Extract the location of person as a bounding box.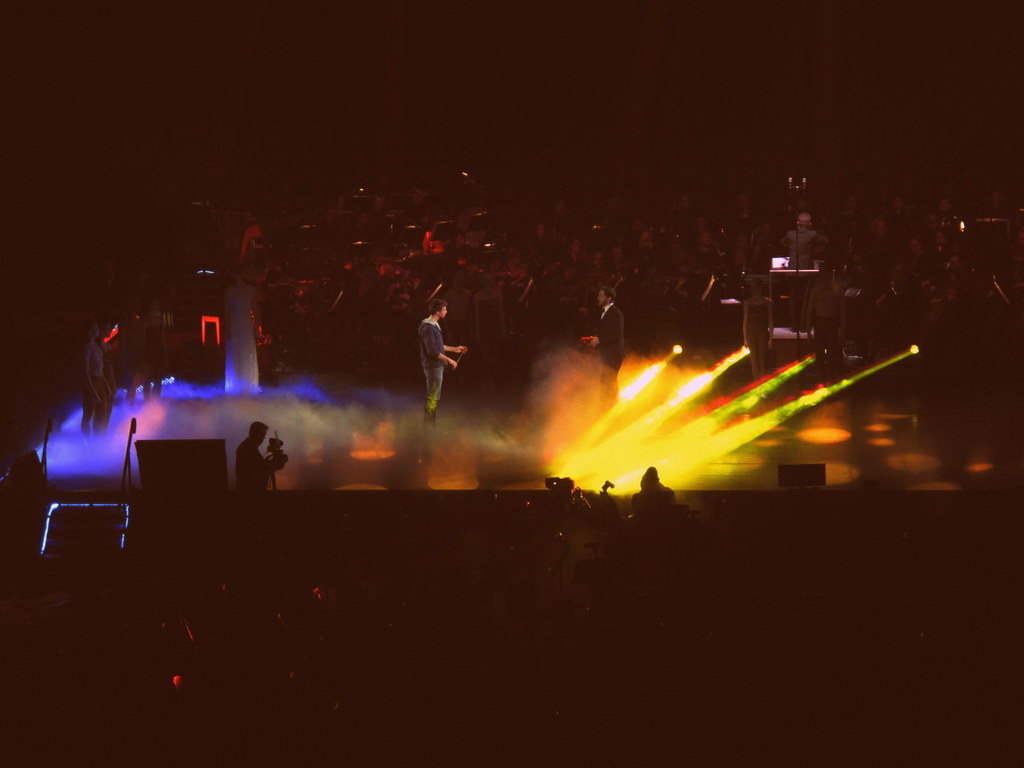
[419, 297, 472, 449].
